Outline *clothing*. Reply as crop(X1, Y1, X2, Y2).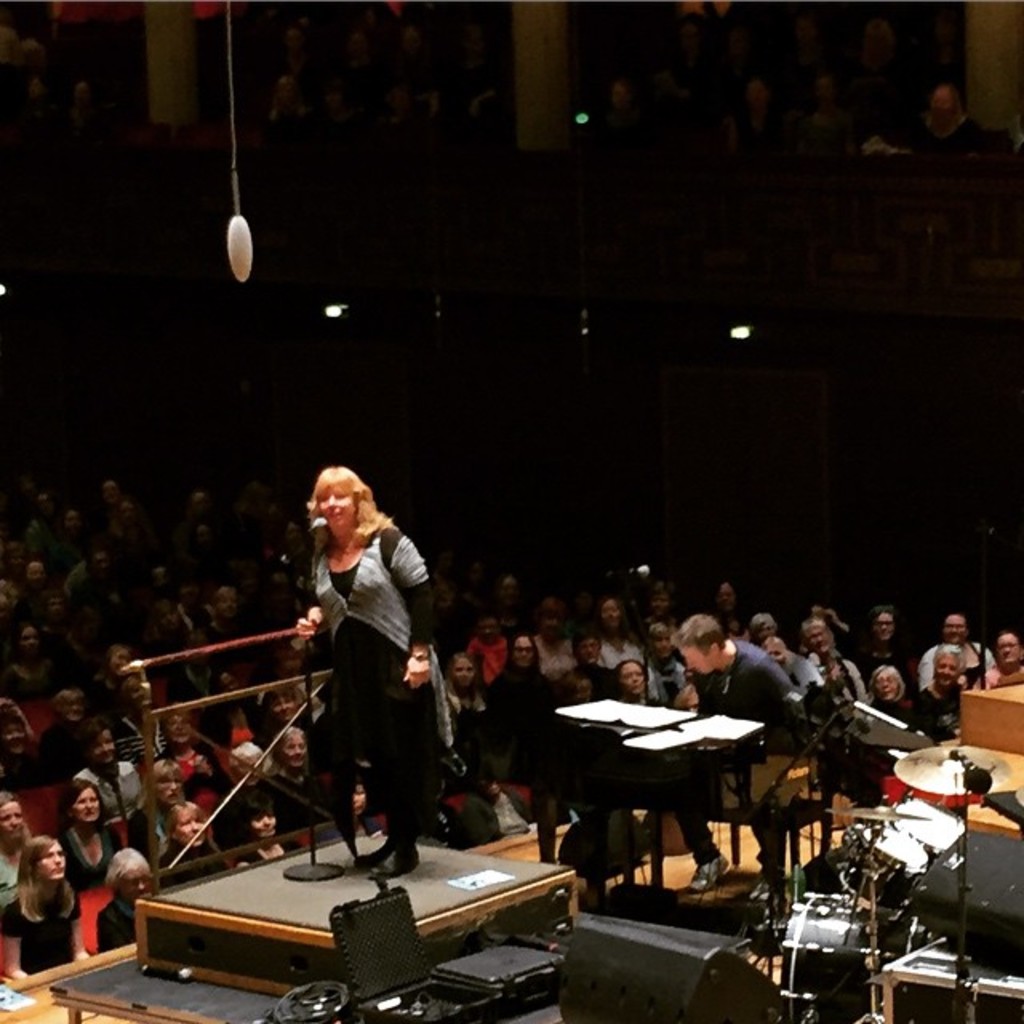
crop(291, 490, 456, 854).
